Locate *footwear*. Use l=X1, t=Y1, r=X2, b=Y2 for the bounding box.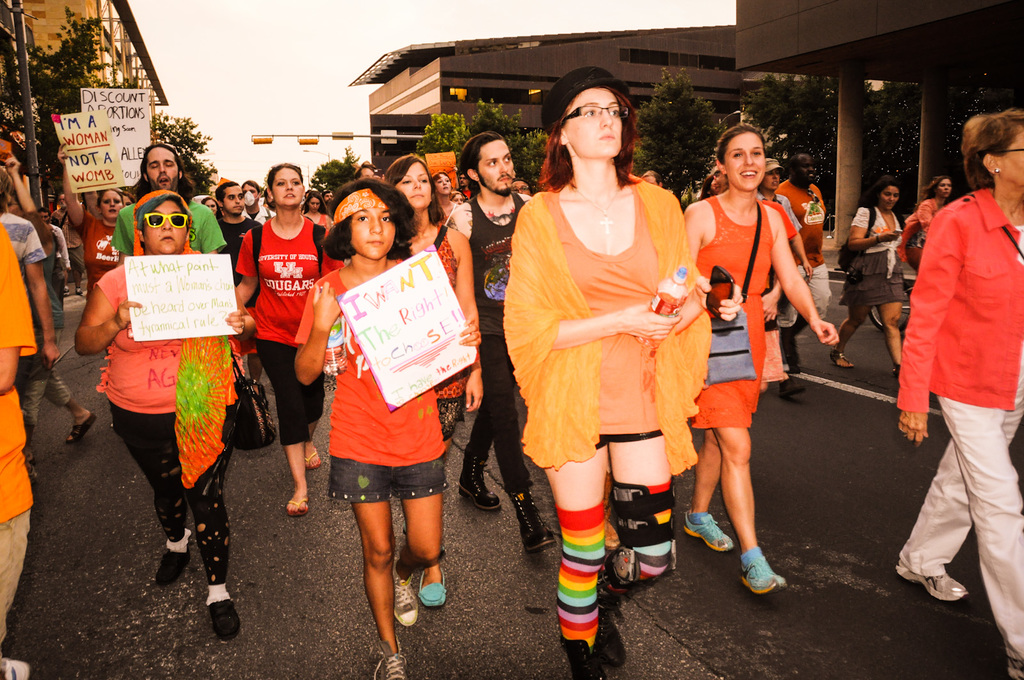
l=829, t=349, r=852, b=367.
